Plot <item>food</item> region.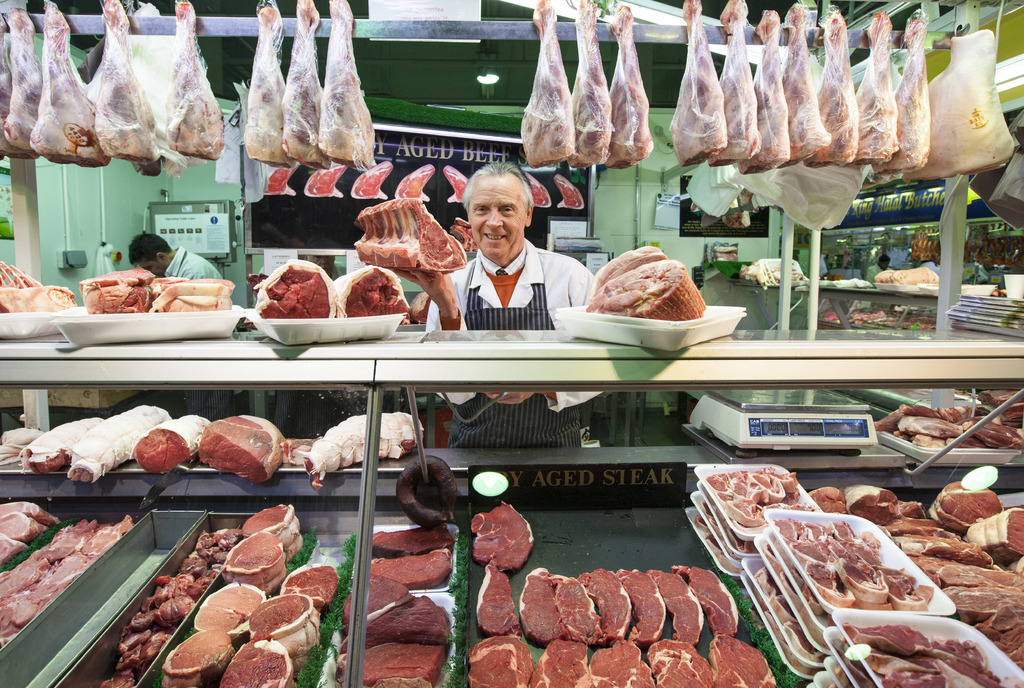
Plotted at <box>390,159,437,202</box>.
